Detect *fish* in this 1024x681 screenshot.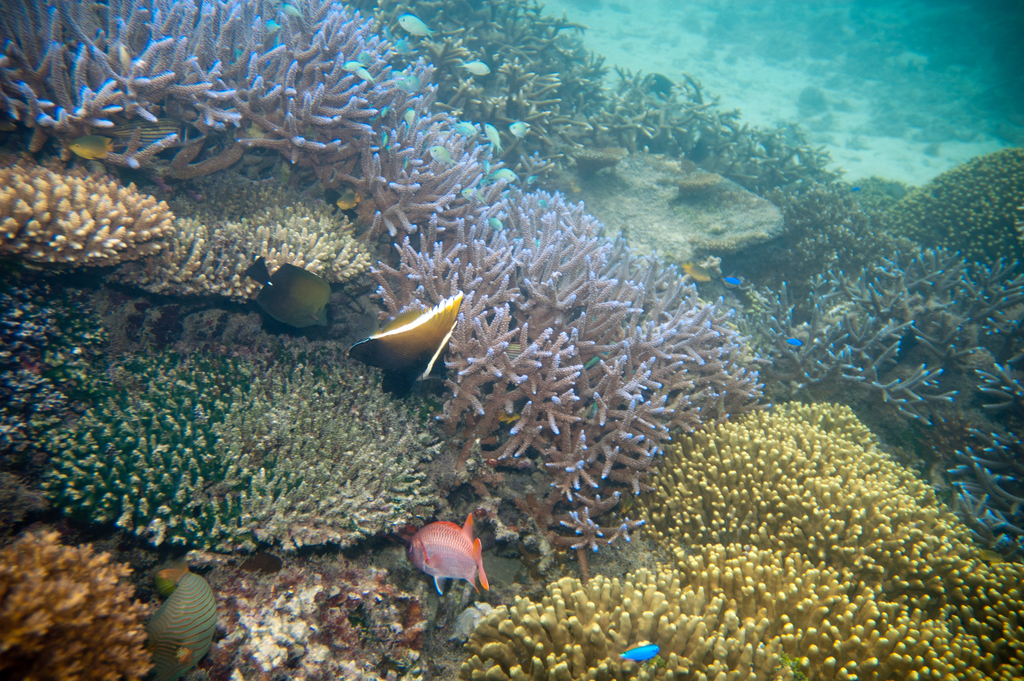
Detection: region(676, 256, 714, 282).
